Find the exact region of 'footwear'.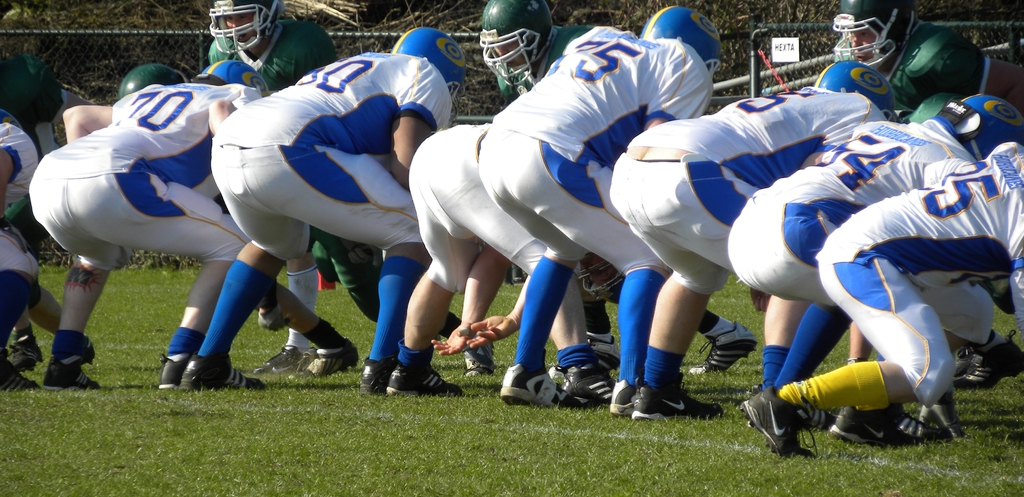
Exact region: 754,389,828,448.
